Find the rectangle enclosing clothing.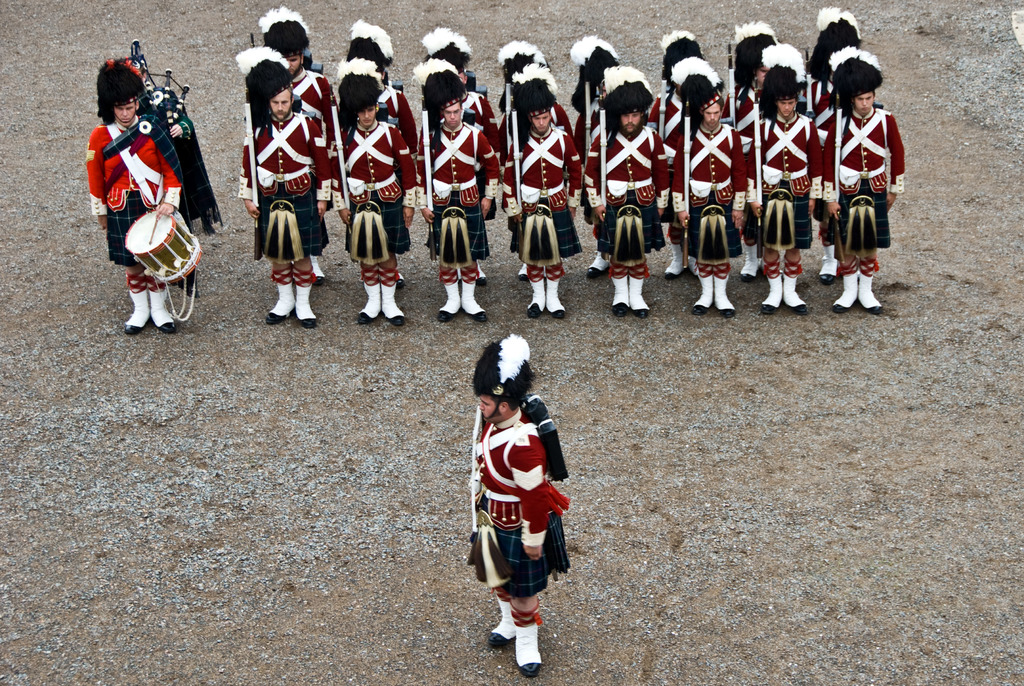
l=814, t=72, r=840, b=117.
